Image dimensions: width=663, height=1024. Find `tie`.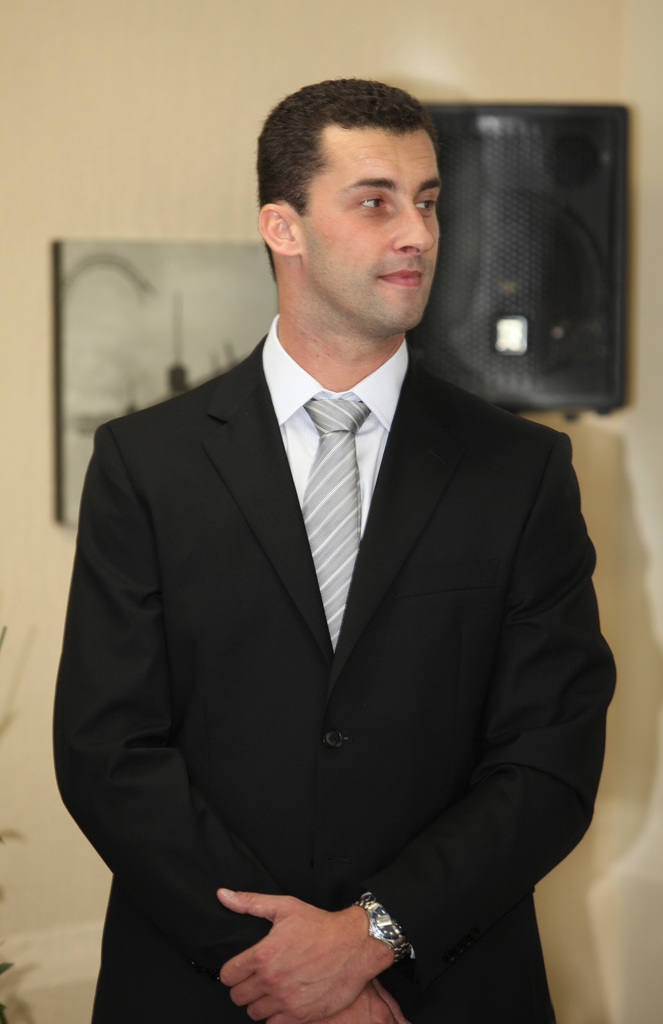
x1=292, y1=397, x2=367, y2=649.
